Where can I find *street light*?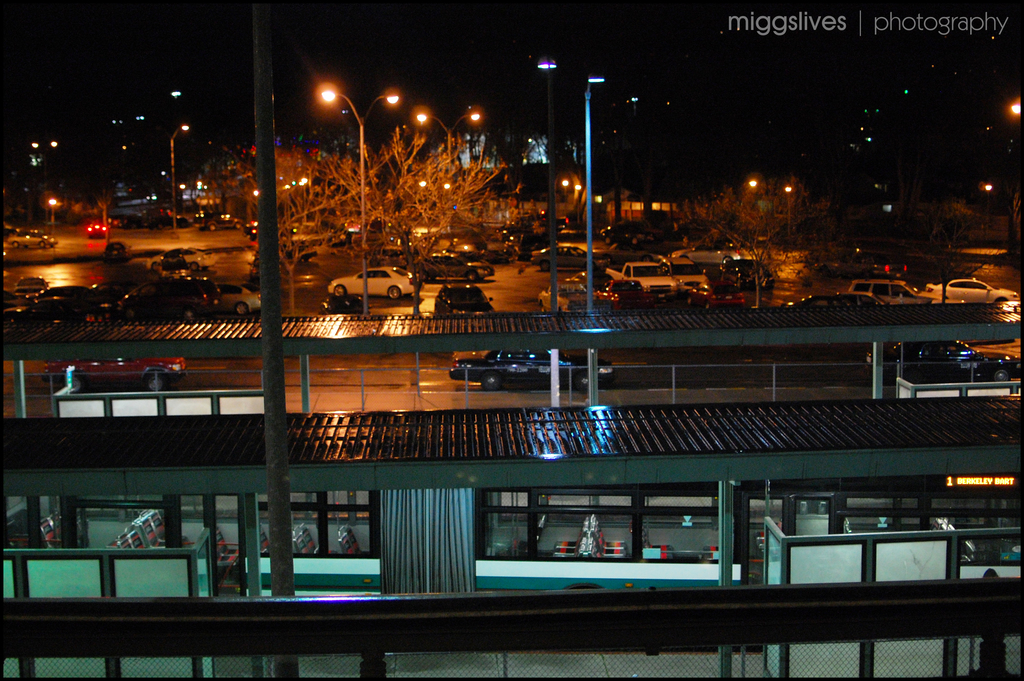
You can find it at BBox(580, 70, 607, 314).
